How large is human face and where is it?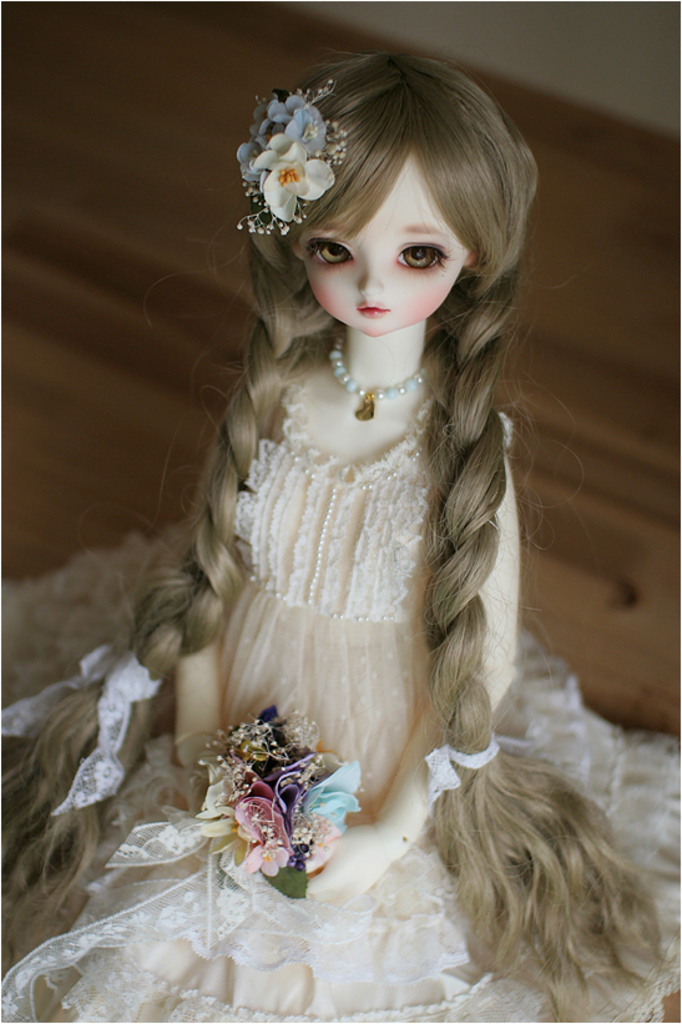
Bounding box: (295, 146, 475, 336).
